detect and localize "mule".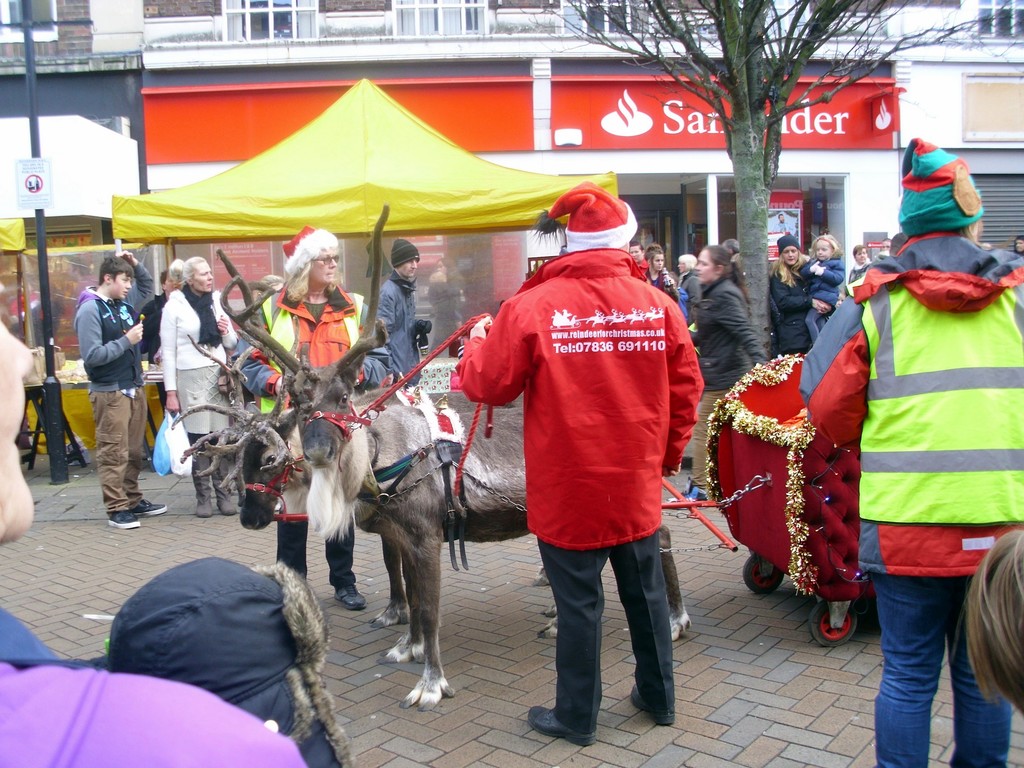
Localized at bbox(193, 189, 723, 717).
